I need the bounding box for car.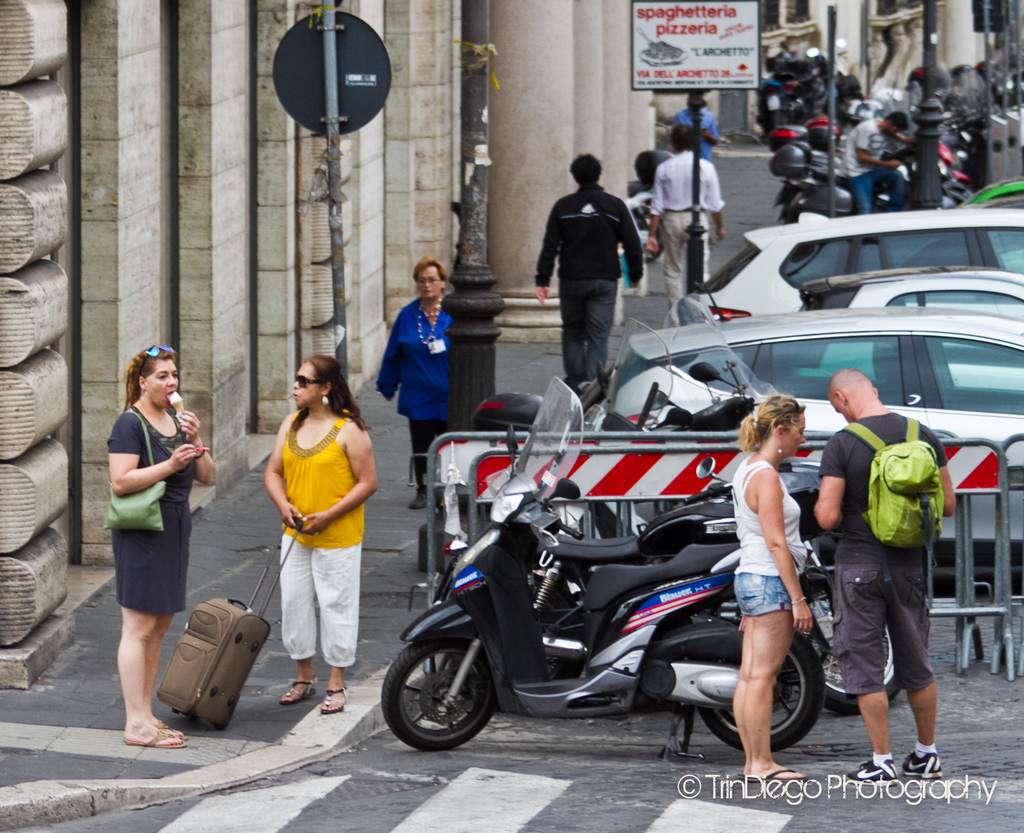
Here it is: l=612, t=307, r=1023, b=544.
